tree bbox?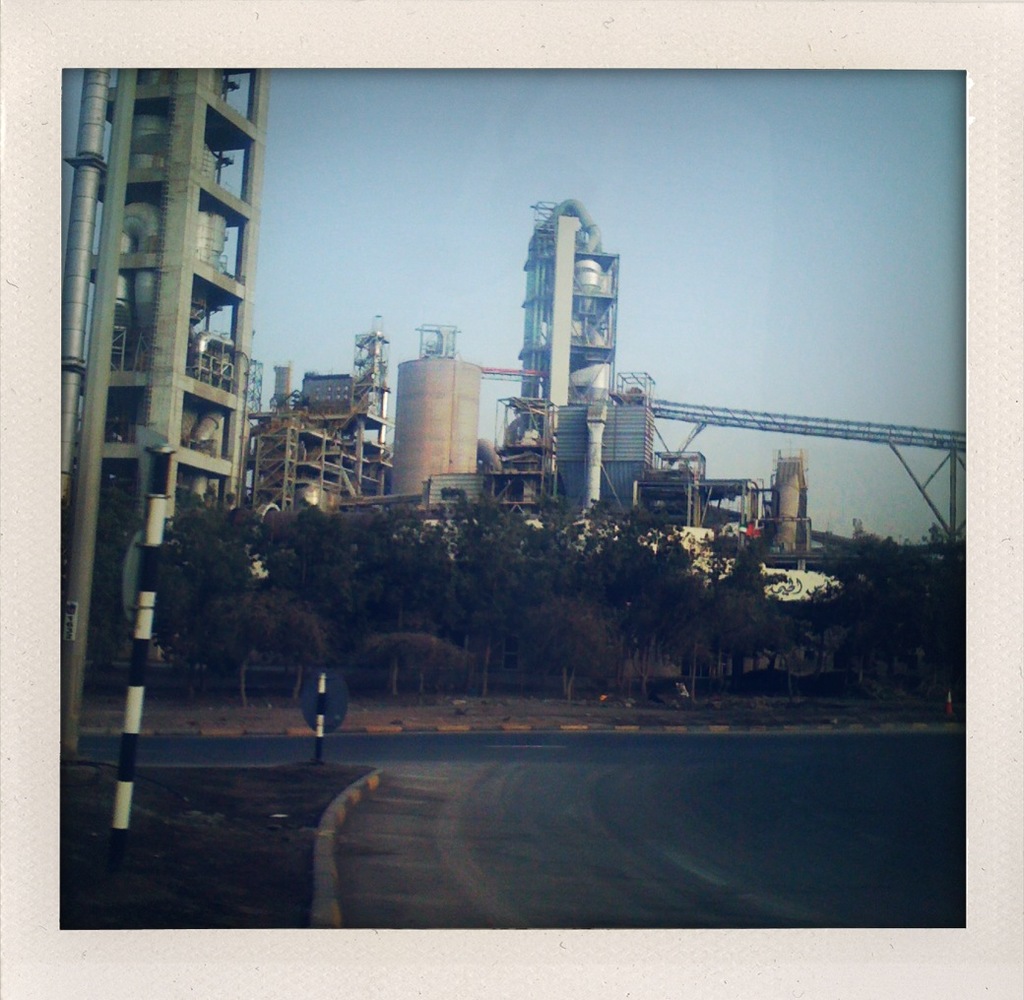
x1=352 y1=511 x2=450 y2=644
